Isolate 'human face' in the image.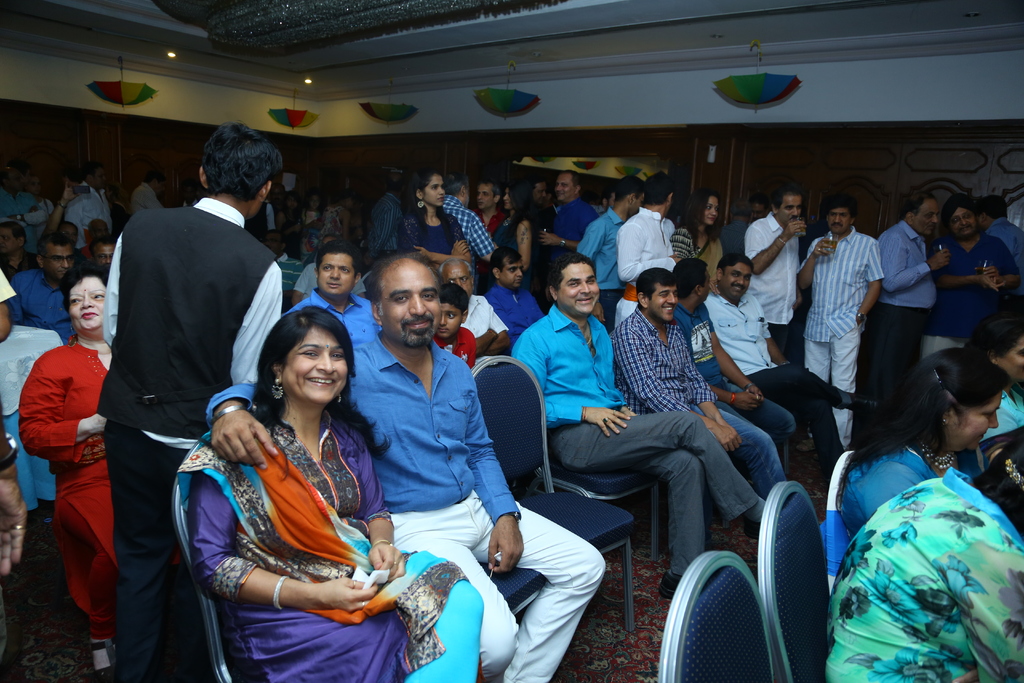
Isolated region: Rect(0, 225, 17, 259).
